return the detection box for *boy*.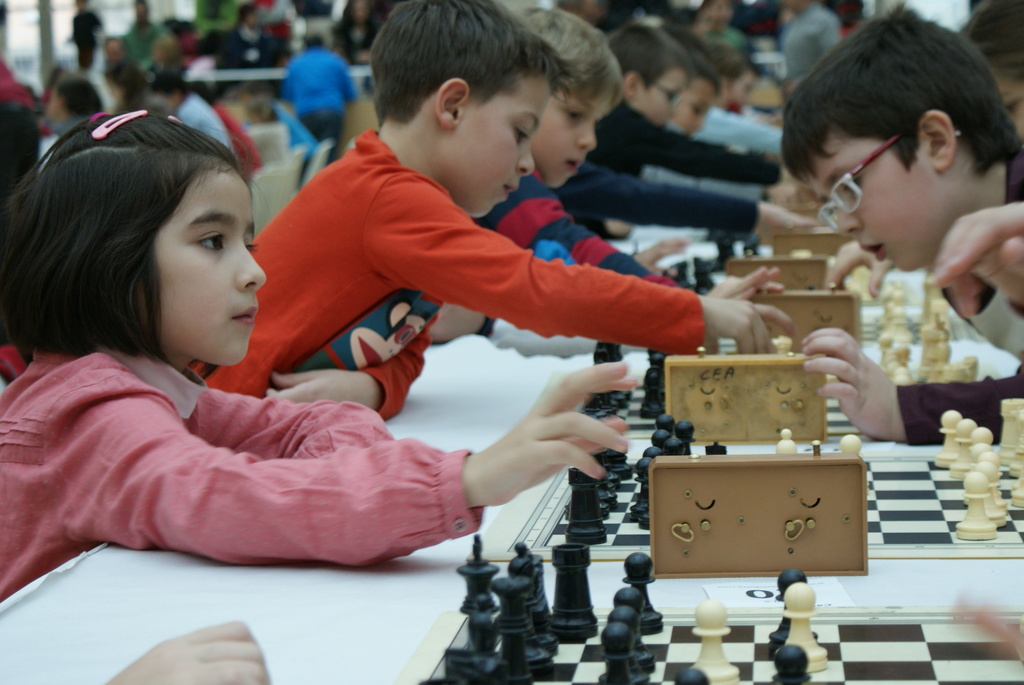
[x1=751, y1=25, x2=1023, y2=480].
